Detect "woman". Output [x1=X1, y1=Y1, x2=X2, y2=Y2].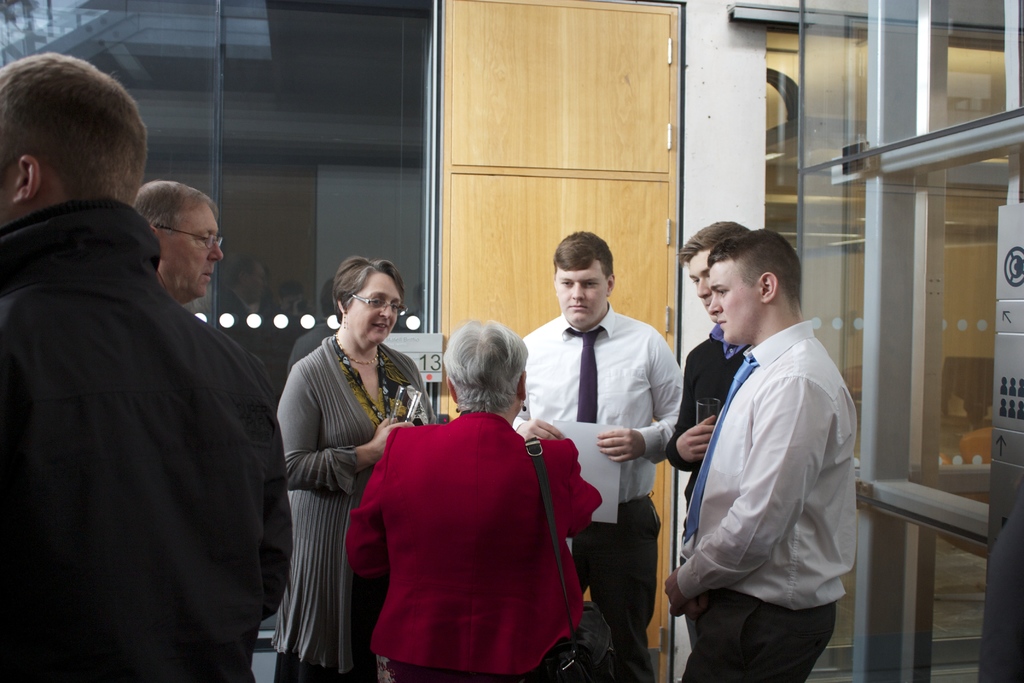
[x1=344, y1=318, x2=600, y2=682].
